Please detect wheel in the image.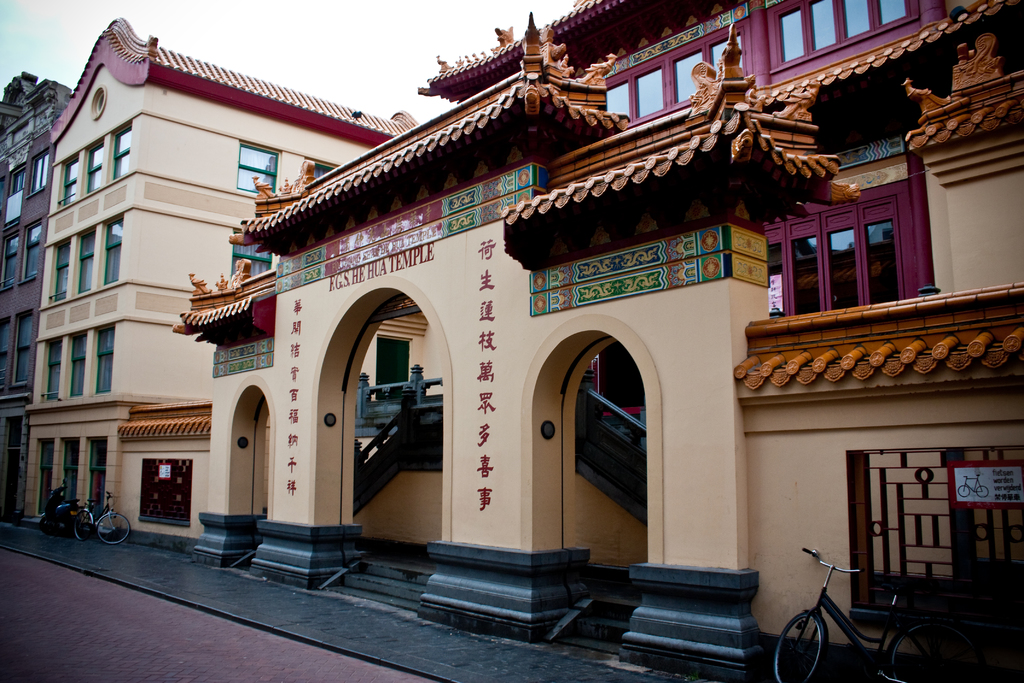
crop(75, 510, 95, 539).
